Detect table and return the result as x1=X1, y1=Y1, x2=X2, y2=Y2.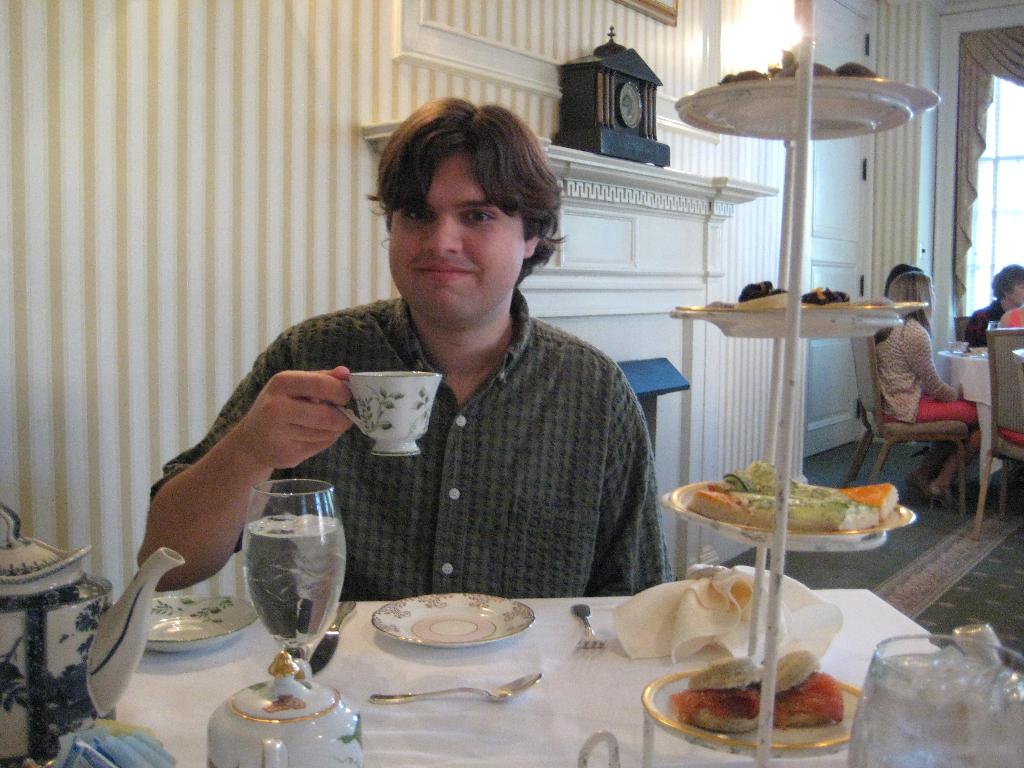
x1=916, y1=335, x2=1023, y2=527.
